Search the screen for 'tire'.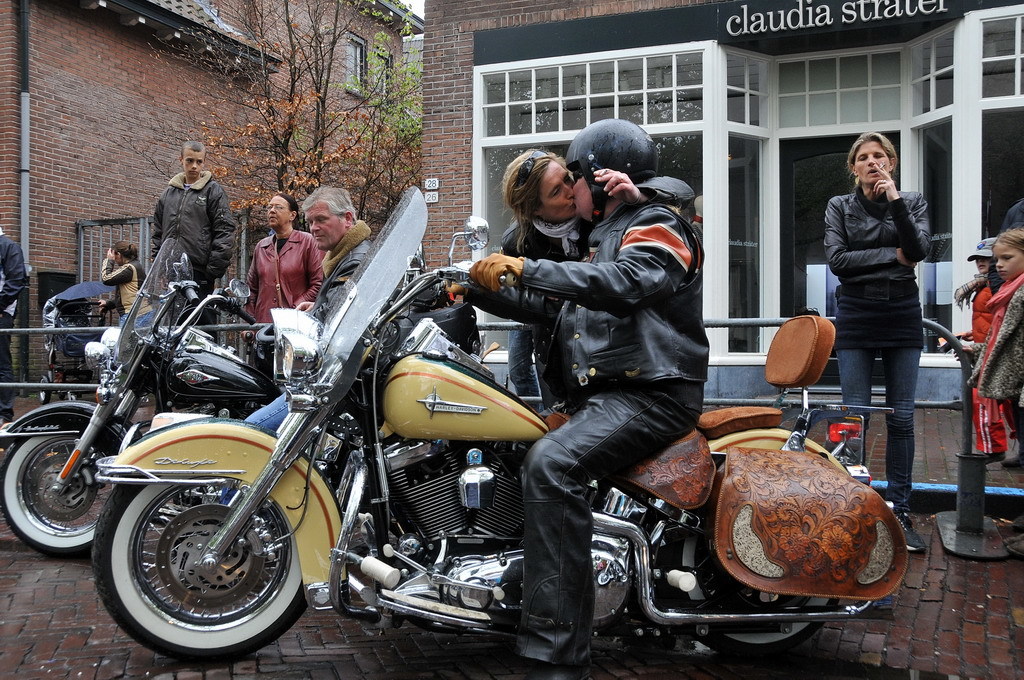
Found at <box>98,478,300,651</box>.
